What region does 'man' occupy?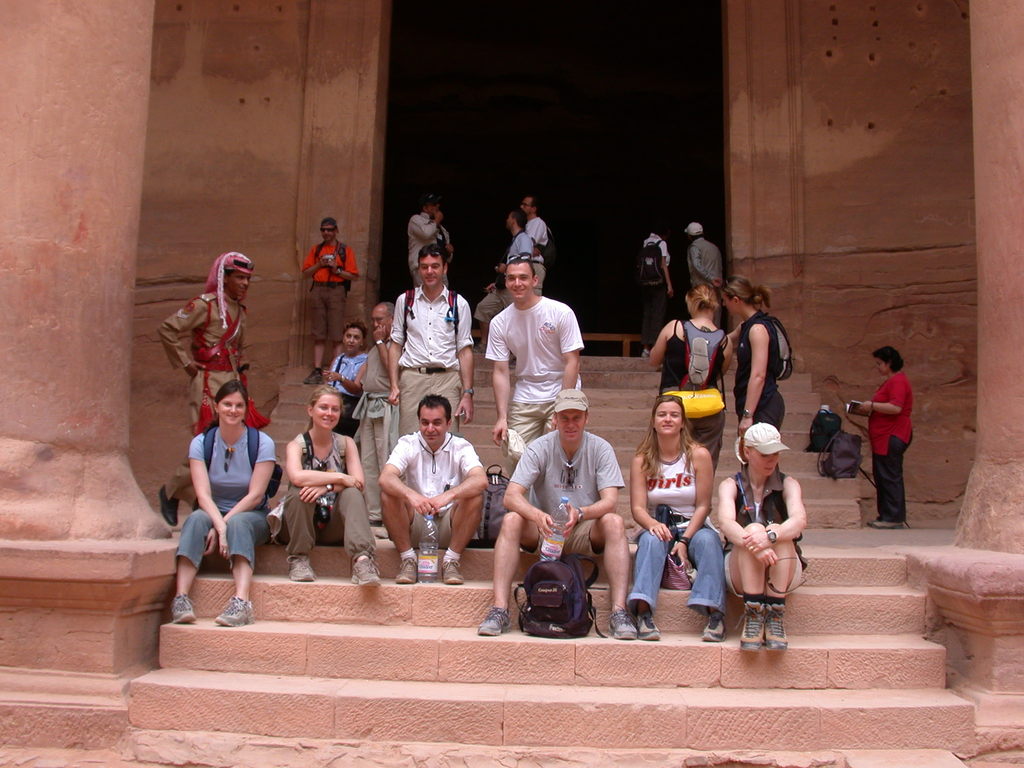
386,241,479,444.
